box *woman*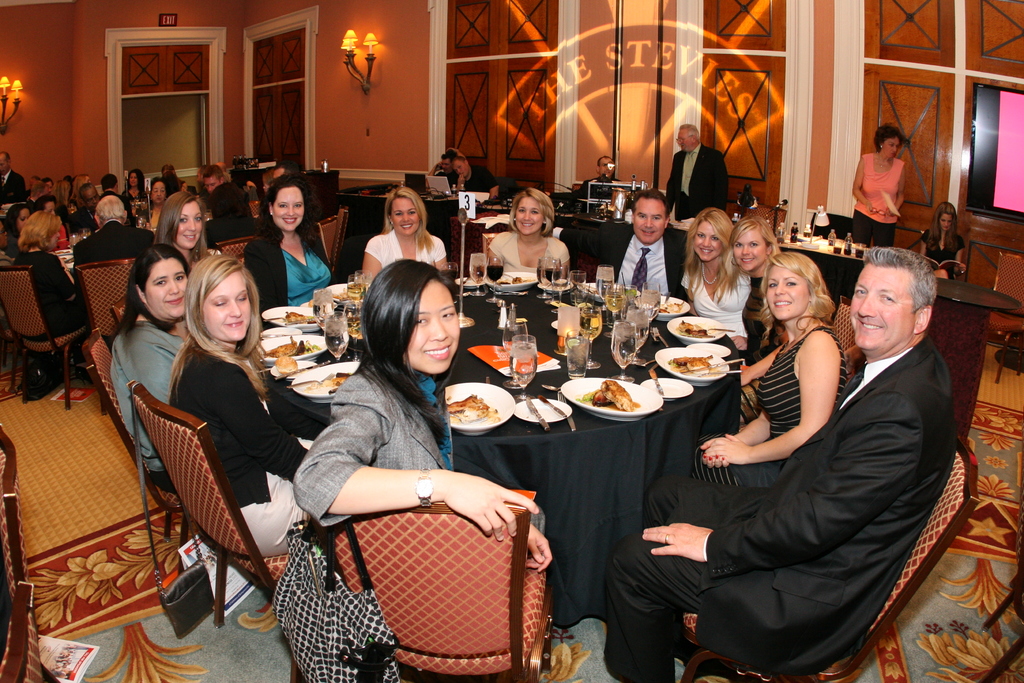
pyautogui.locateOnScreen(35, 174, 58, 210)
